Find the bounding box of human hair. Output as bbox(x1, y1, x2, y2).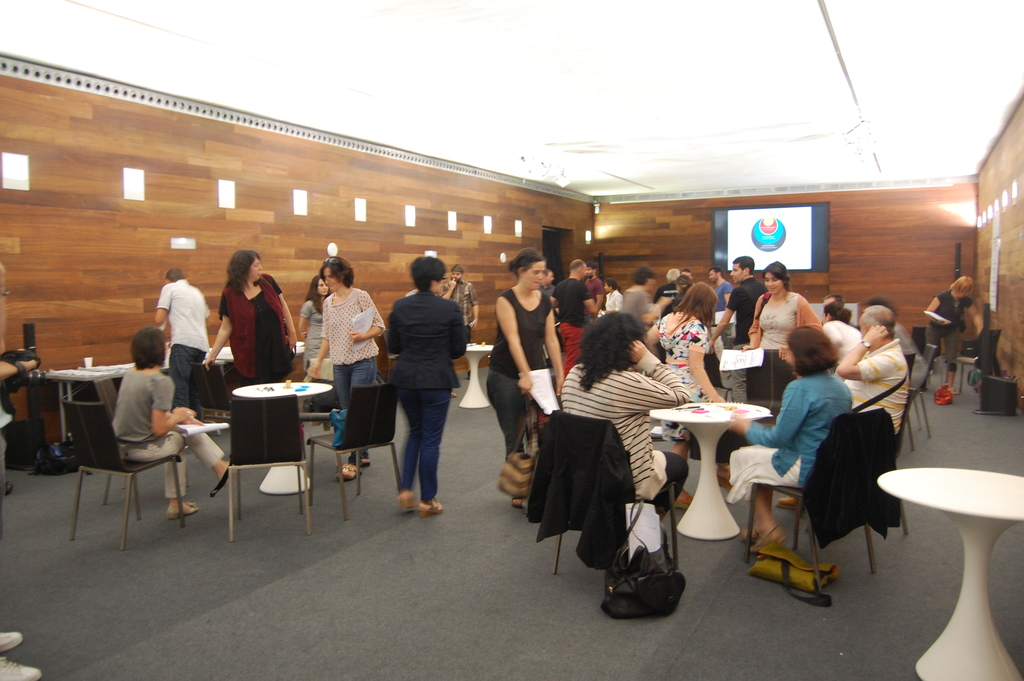
bbox(948, 275, 976, 297).
